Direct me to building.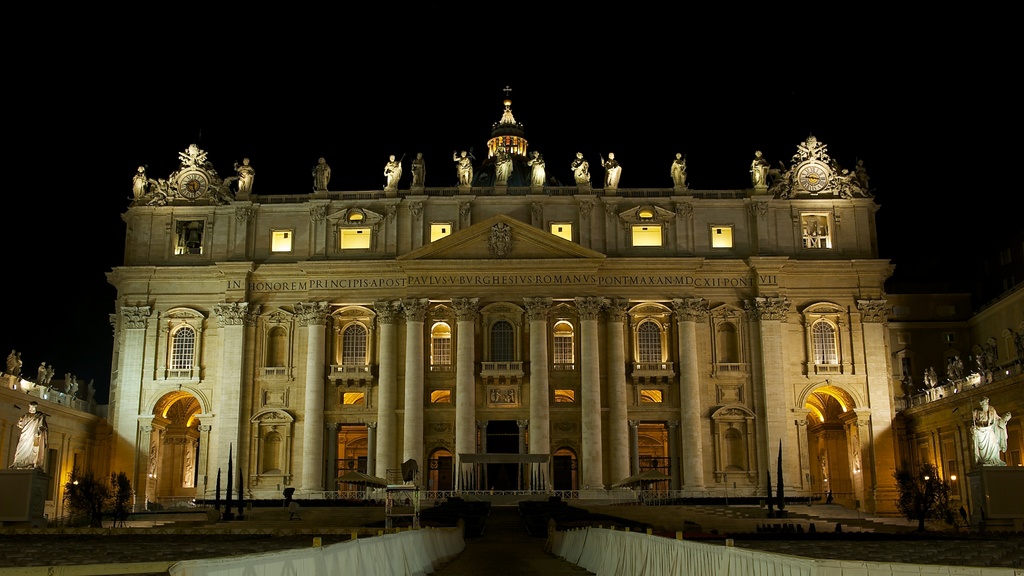
Direction: region(0, 85, 1023, 533).
